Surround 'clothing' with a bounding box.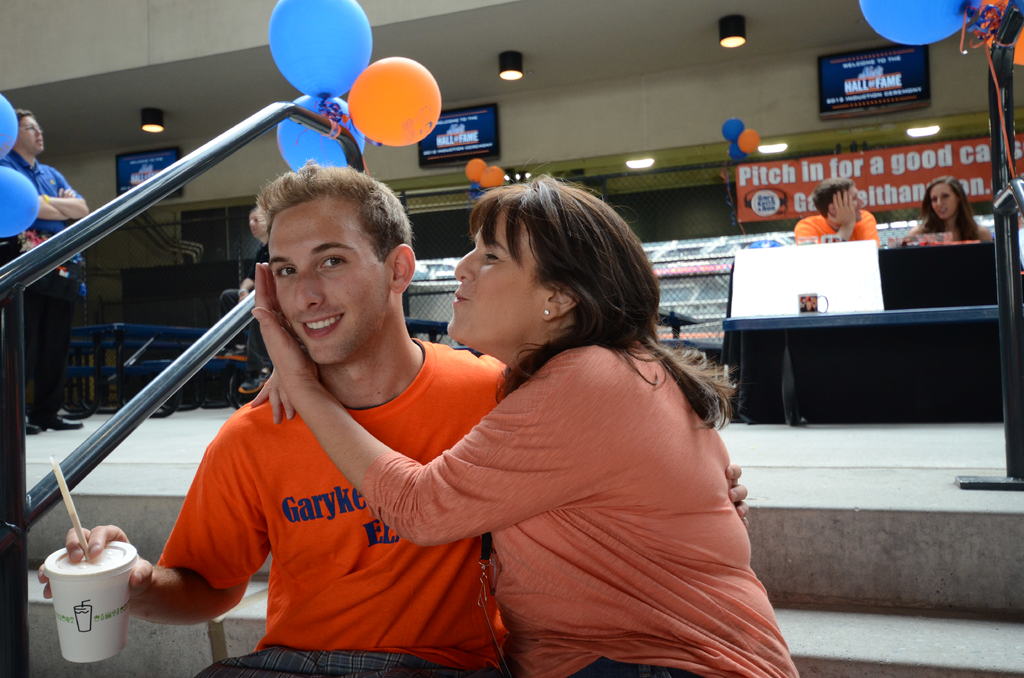
{"x1": 364, "y1": 332, "x2": 802, "y2": 677}.
